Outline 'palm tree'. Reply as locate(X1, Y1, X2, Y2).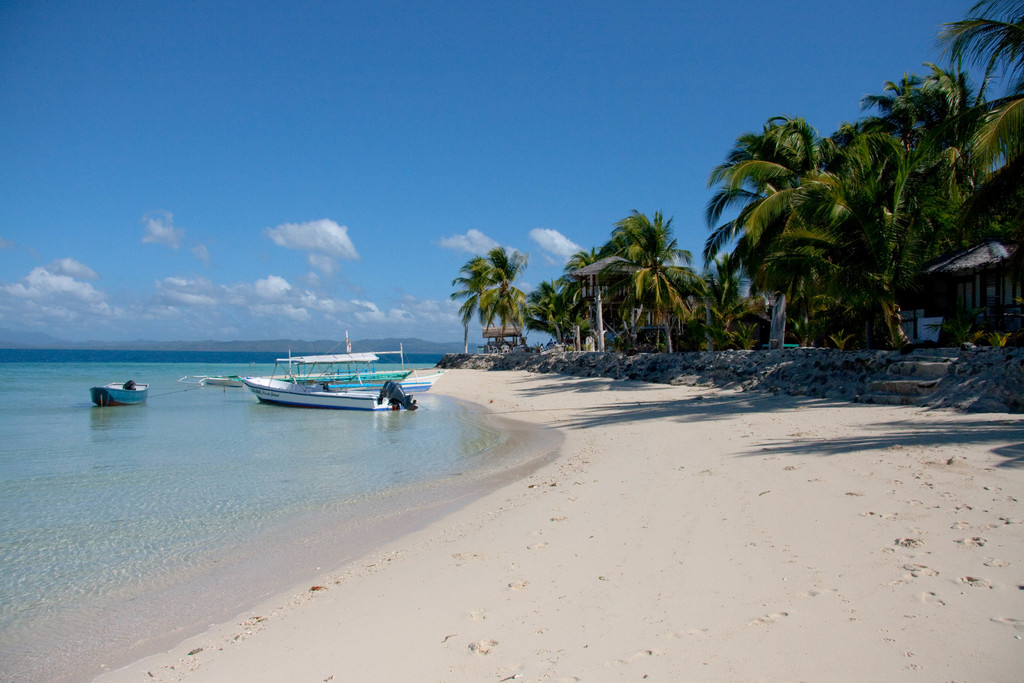
locate(532, 259, 602, 359).
